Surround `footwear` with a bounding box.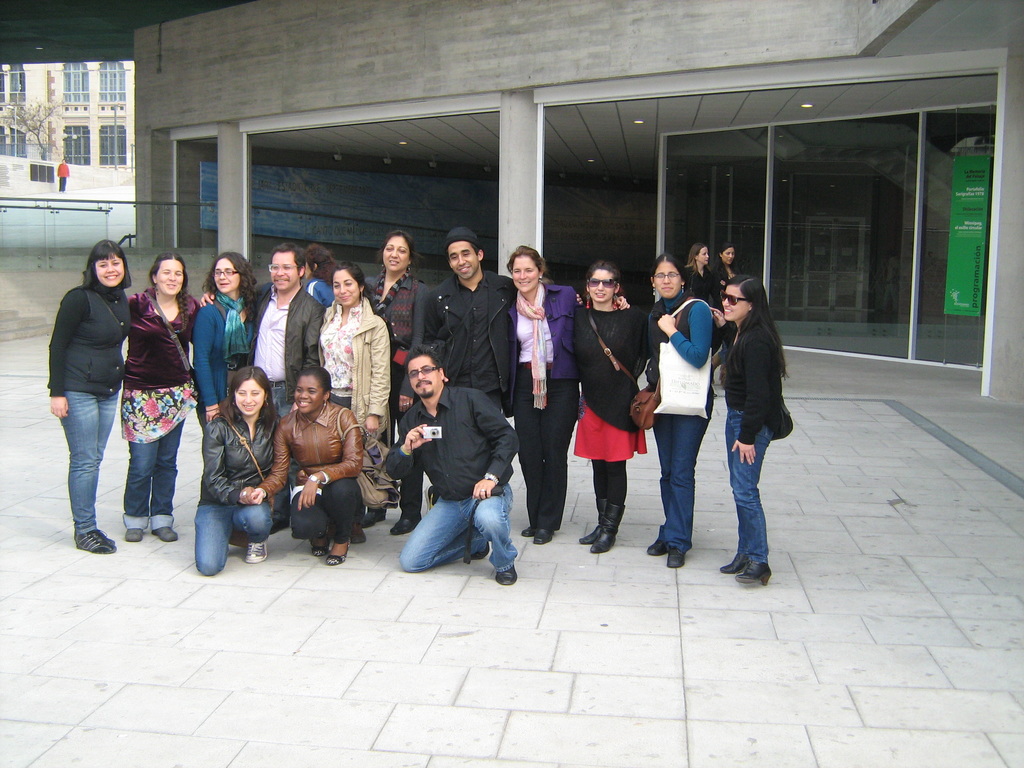
248:541:271:563.
